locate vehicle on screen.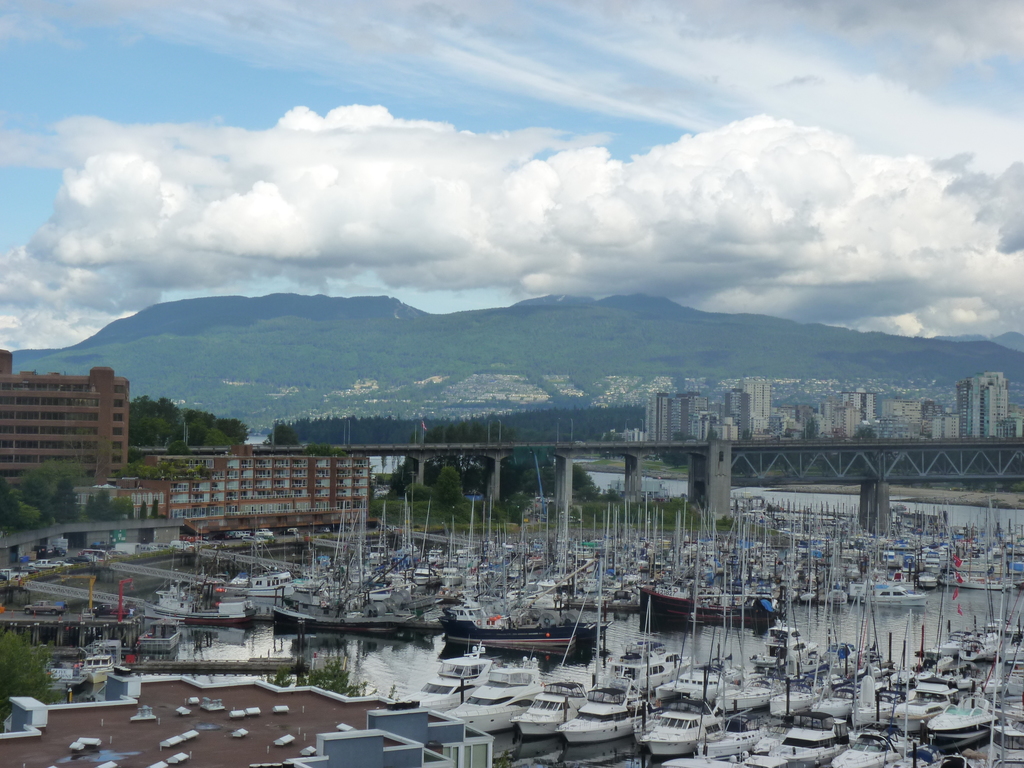
On screen at {"left": 694, "top": 712, "right": 773, "bottom": 758}.
